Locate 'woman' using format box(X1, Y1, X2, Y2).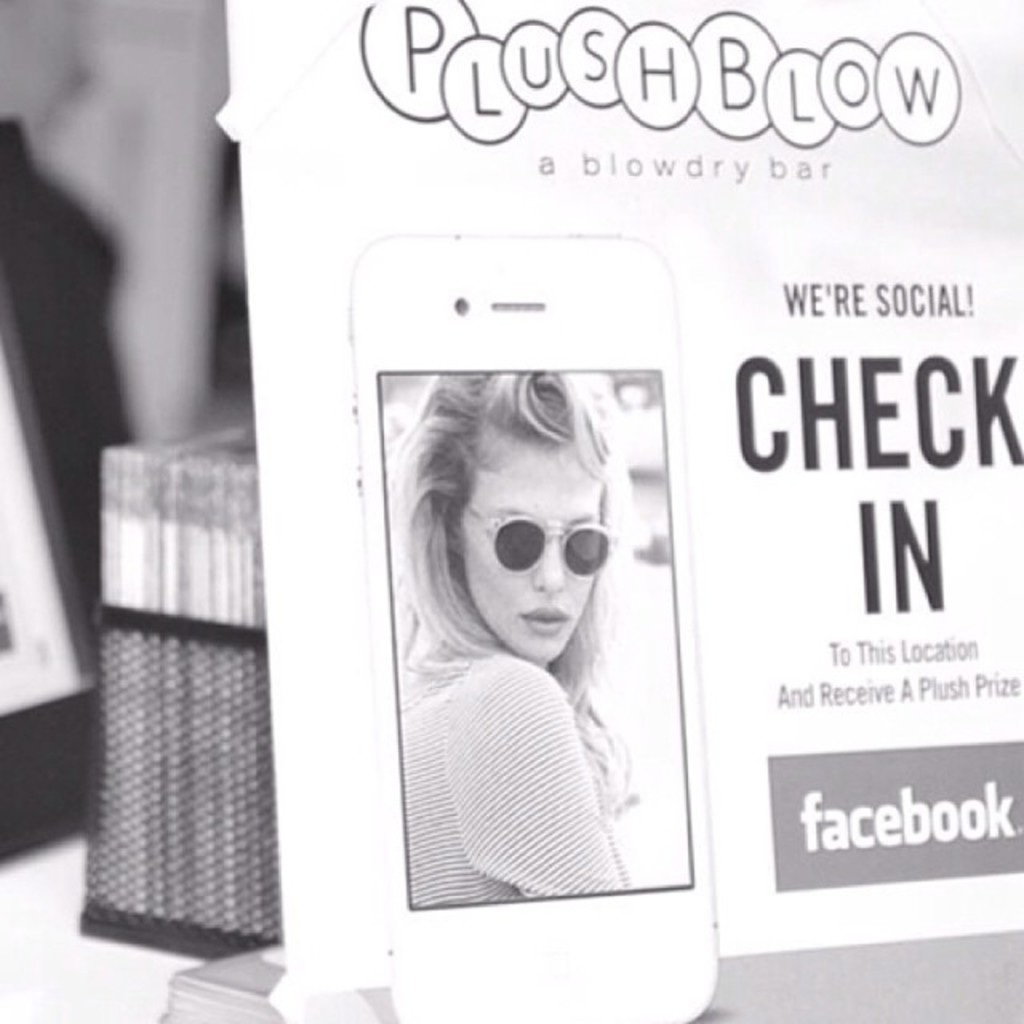
box(382, 344, 651, 917).
